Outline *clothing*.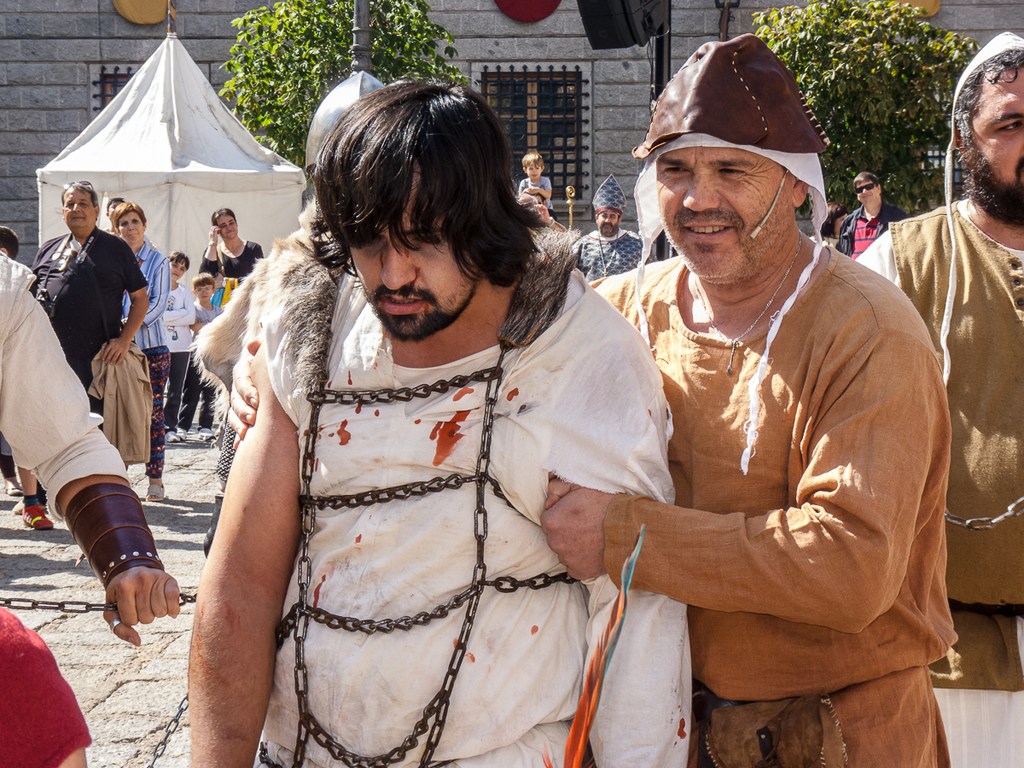
Outline: x1=853 y1=195 x2=1023 y2=679.
